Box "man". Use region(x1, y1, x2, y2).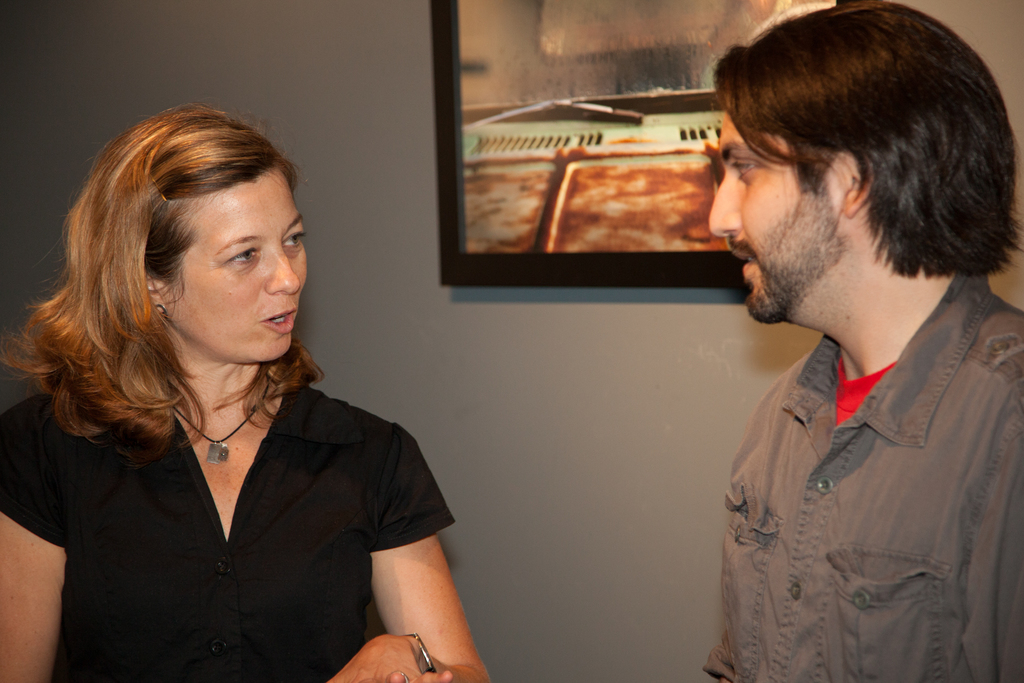
region(705, 0, 1023, 682).
